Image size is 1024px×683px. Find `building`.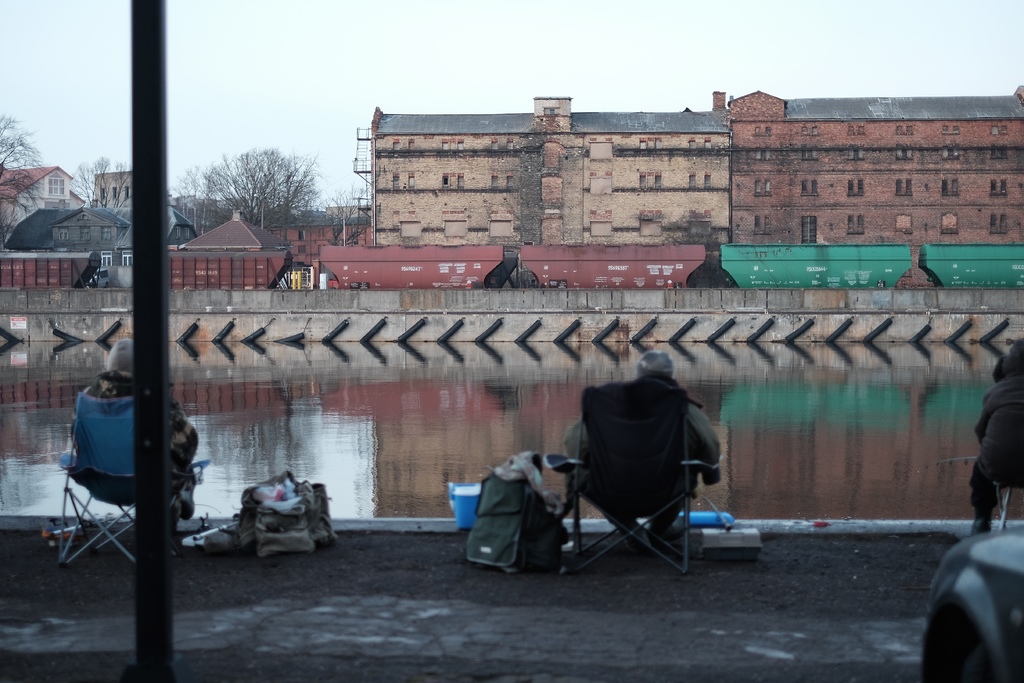
731:86:1023:243.
